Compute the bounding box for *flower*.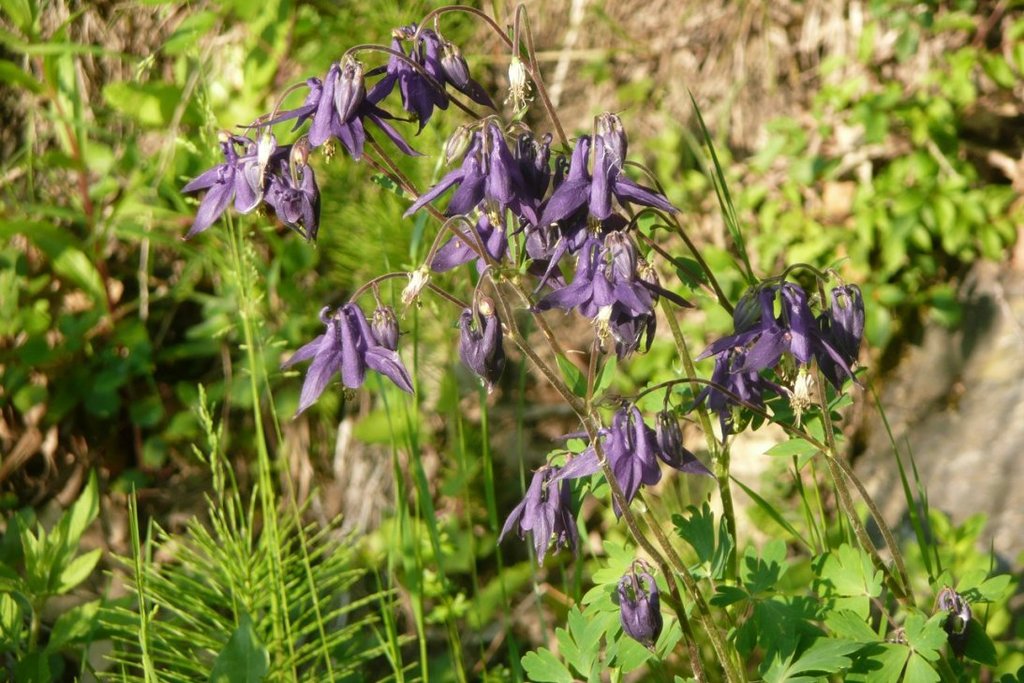
[182, 121, 321, 247].
